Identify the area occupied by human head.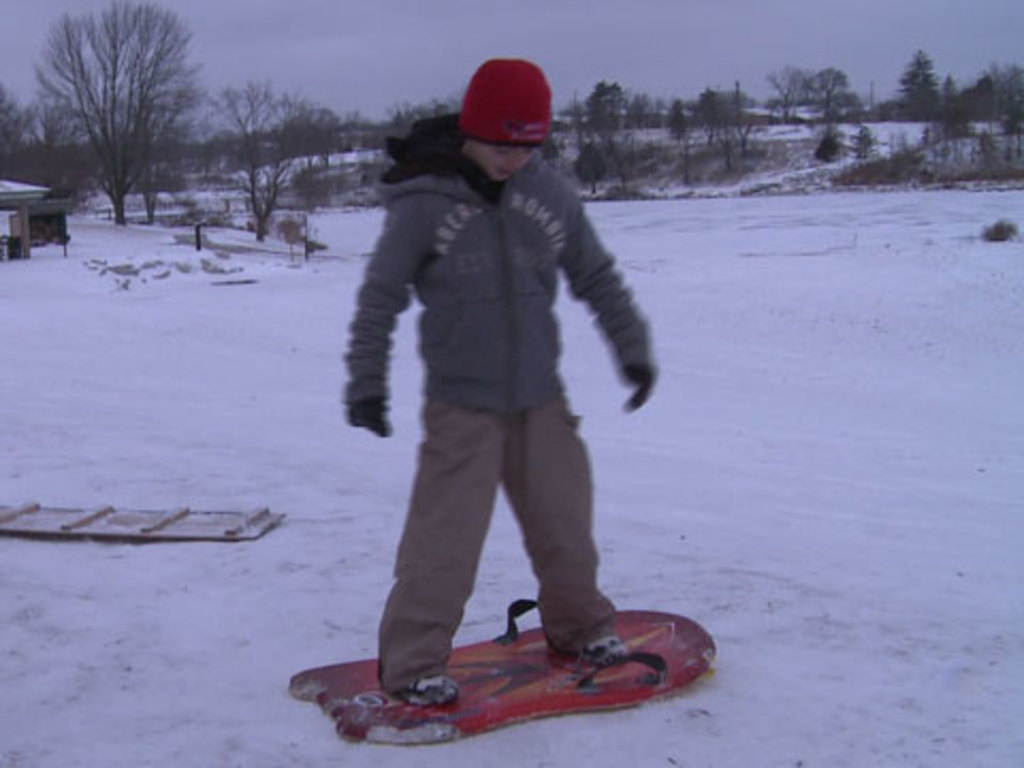
Area: region(435, 64, 559, 166).
